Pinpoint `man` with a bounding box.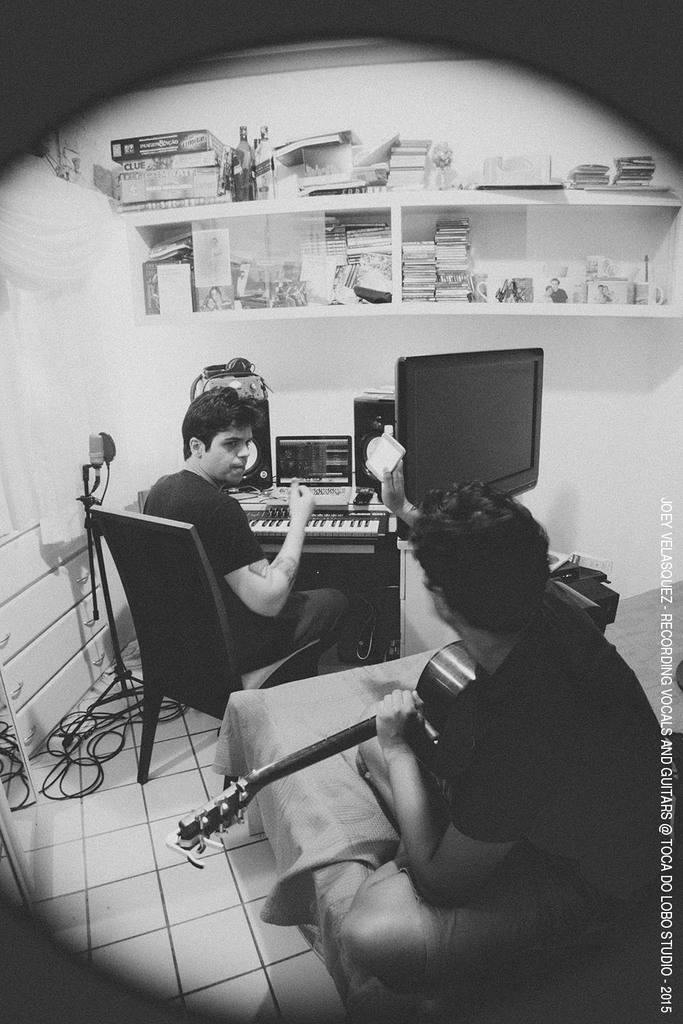
131,382,358,659.
